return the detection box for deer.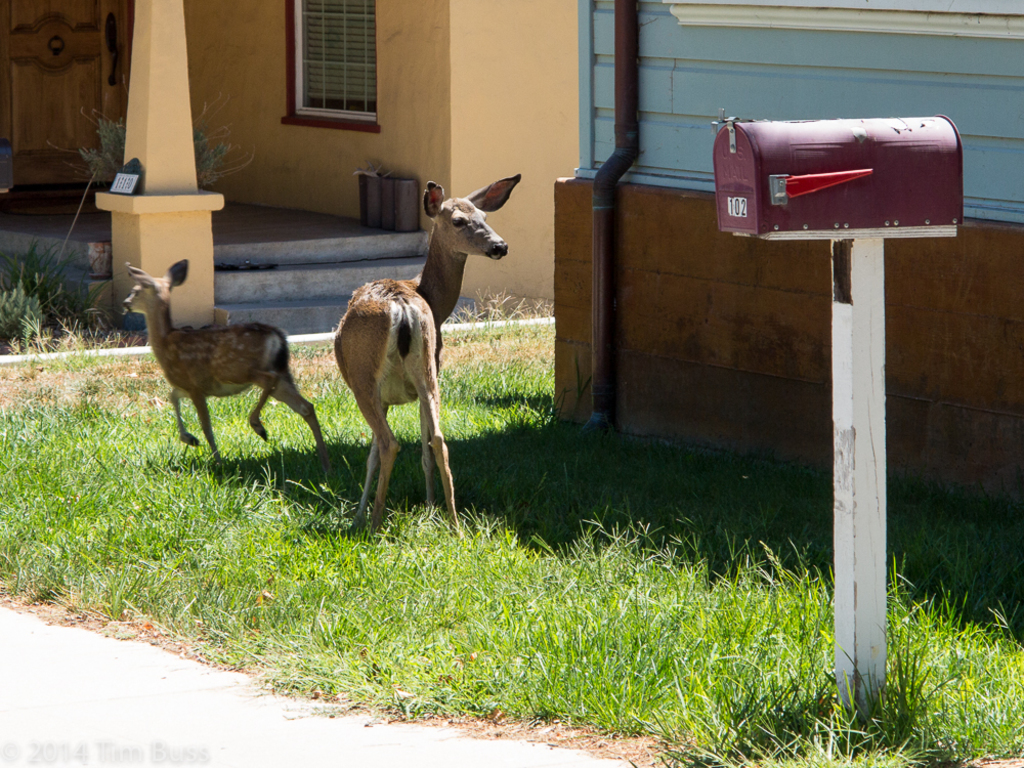
(332, 179, 520, 537).
